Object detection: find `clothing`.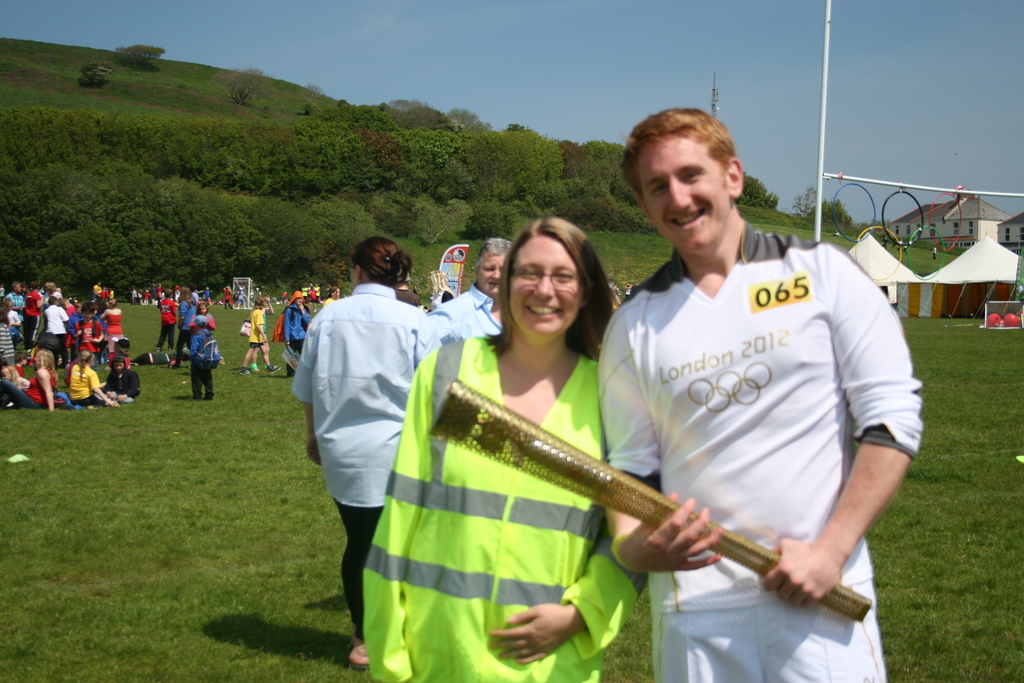
[38, 288, 57, 334].
